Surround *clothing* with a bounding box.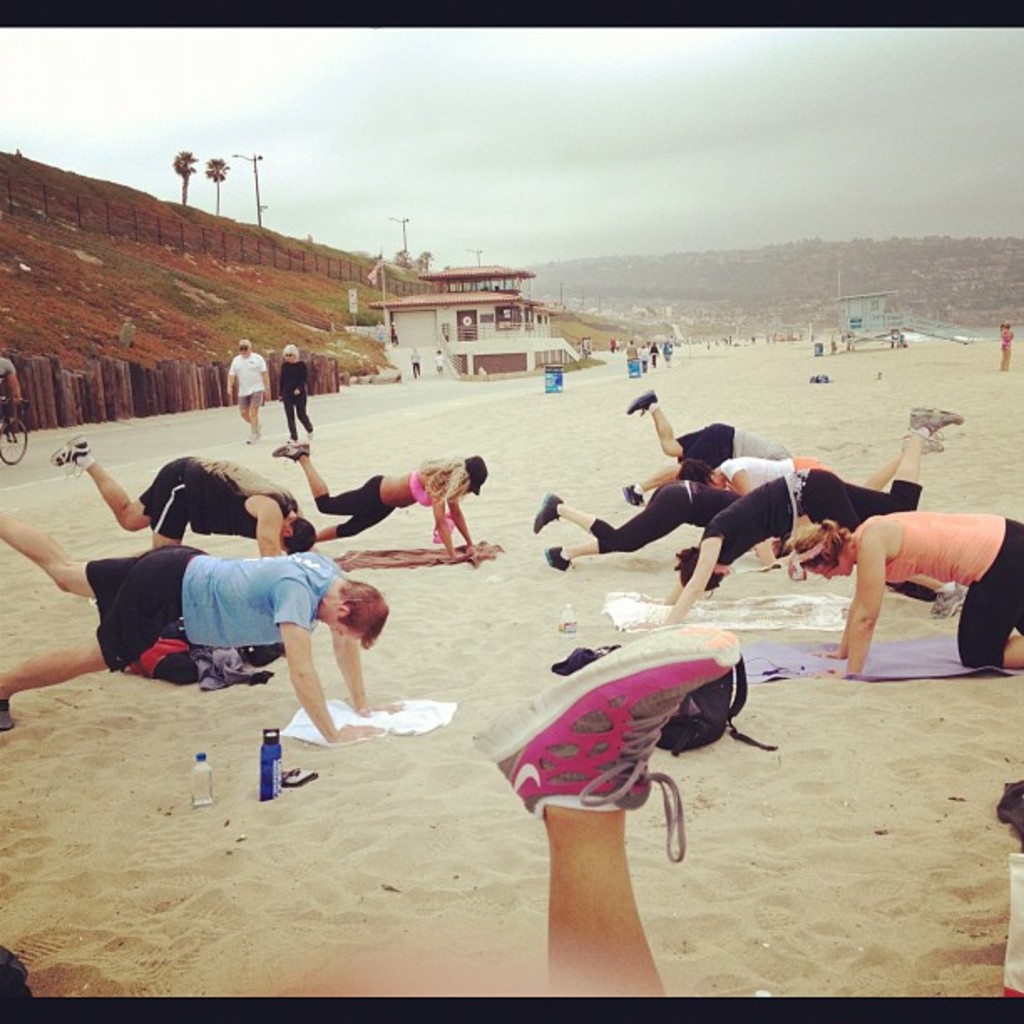
[left=587, top=477, right=750, bottom=552].
